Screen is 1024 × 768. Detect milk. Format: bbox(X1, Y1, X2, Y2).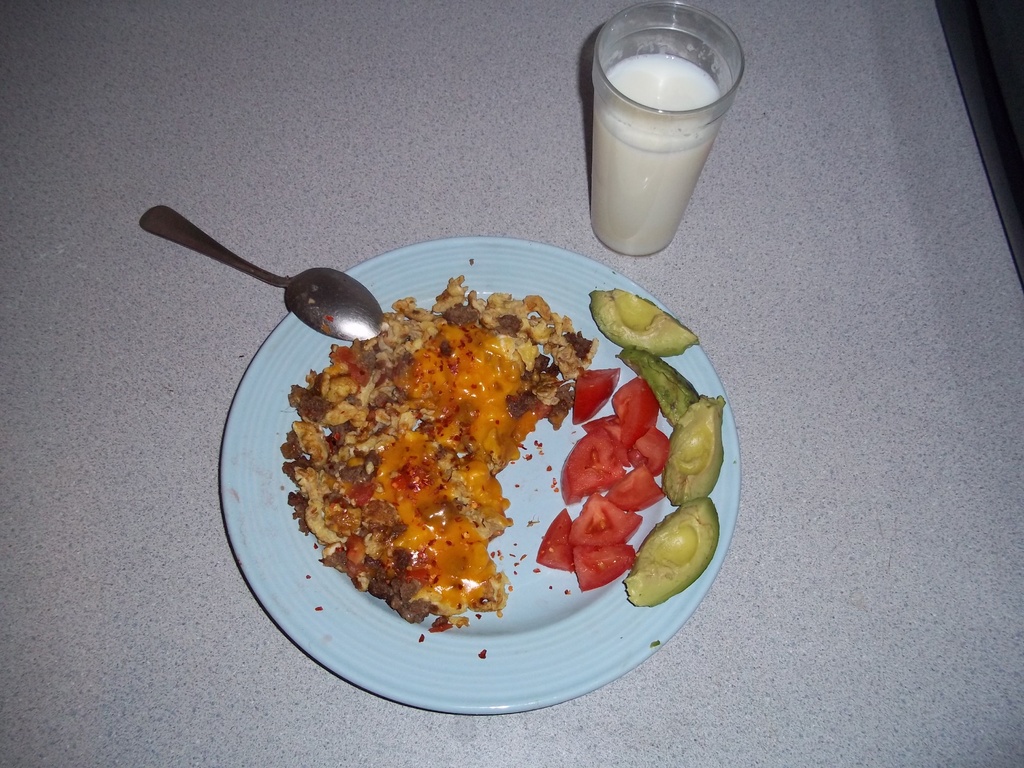
bbox(572, 7, 740, 253).
